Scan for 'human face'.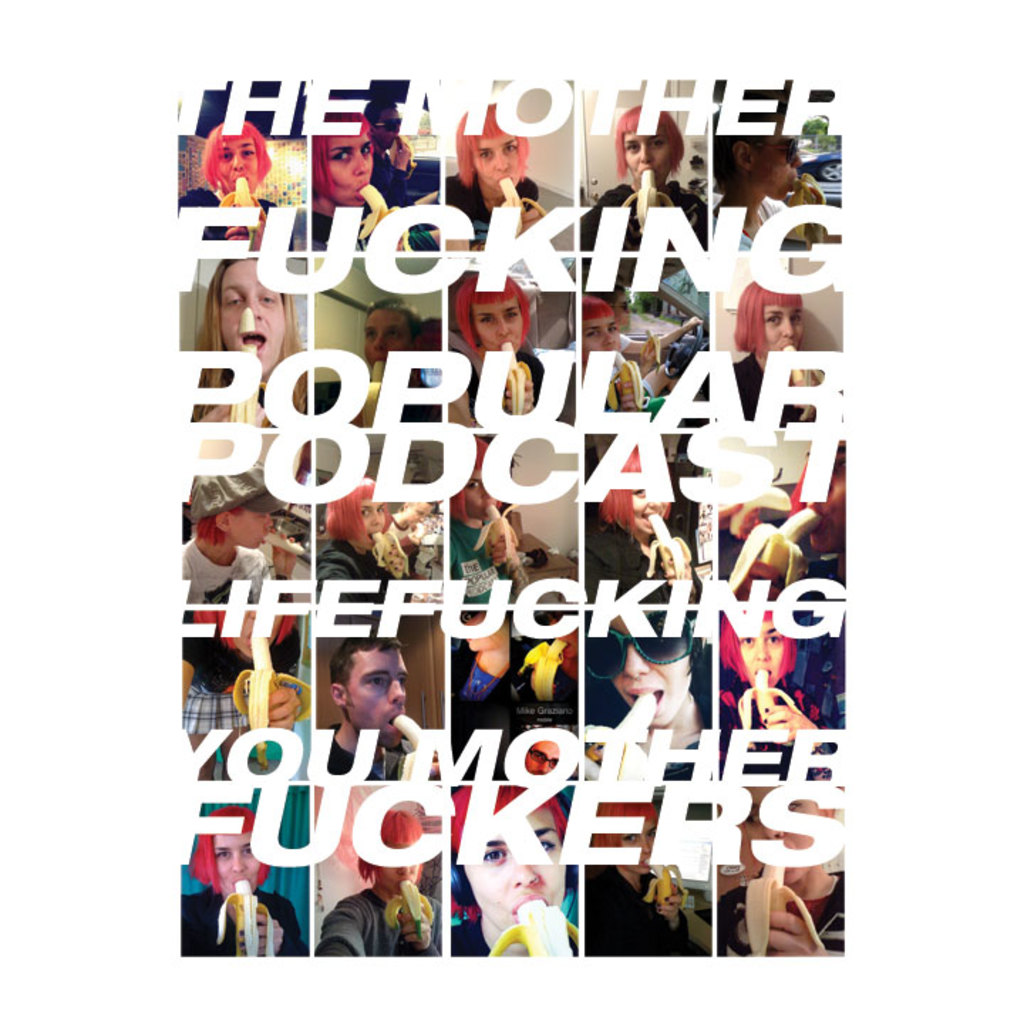
Scan result: 623/121/671/179.
